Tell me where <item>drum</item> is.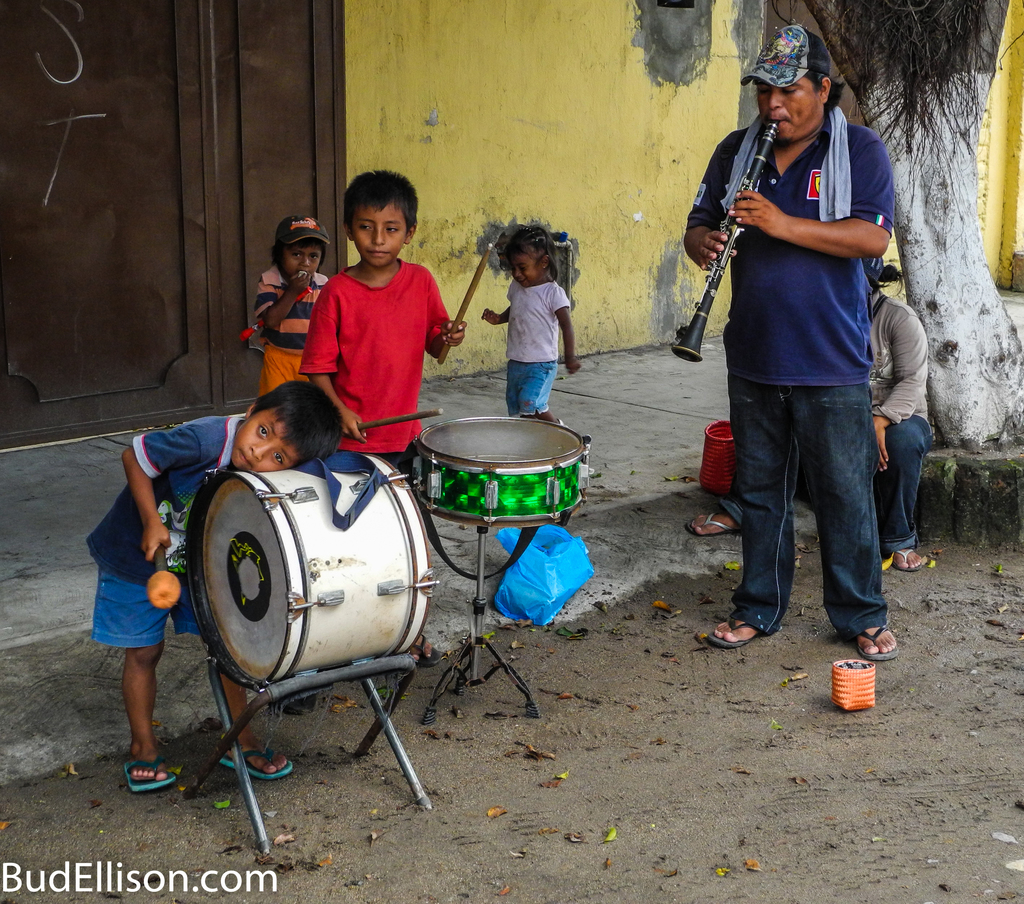
<item>drum</item> is at {"left": 411, "top": 417, "right": 592, "bottom": 527}.
